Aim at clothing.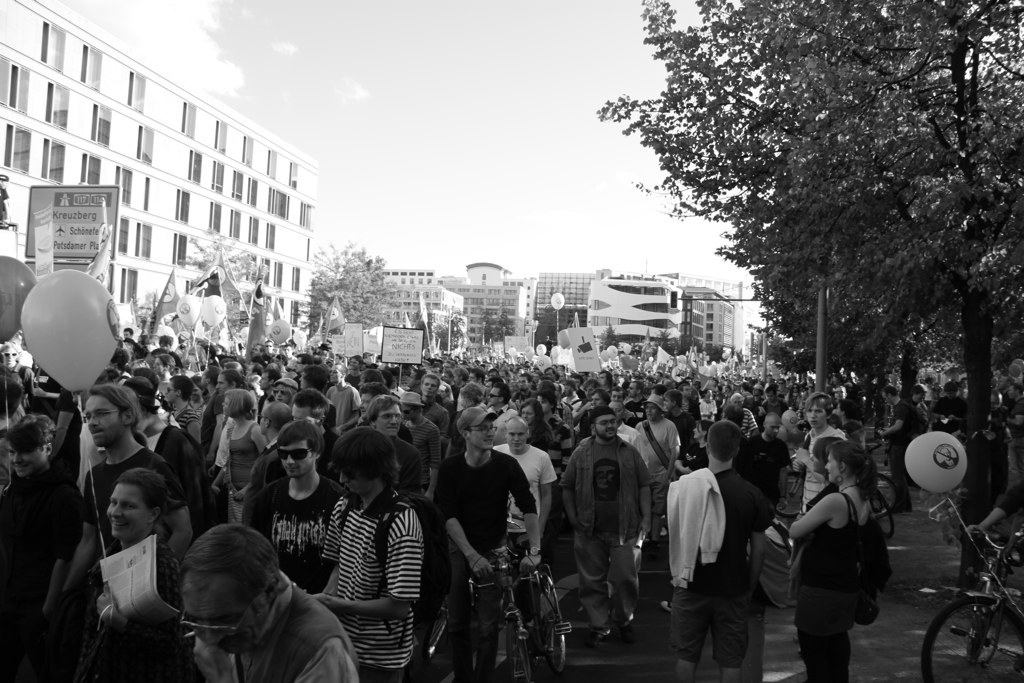
Aimed at <box>712,475,765,562</box>.
